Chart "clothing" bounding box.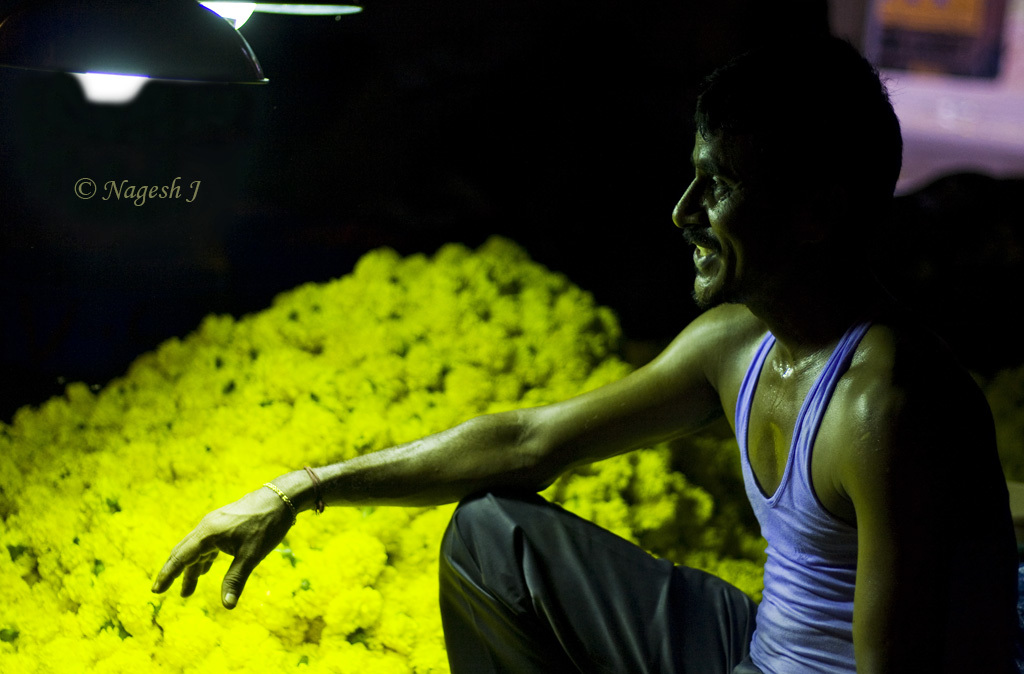
Charted: bbox=(439, 481, 761, 673).
